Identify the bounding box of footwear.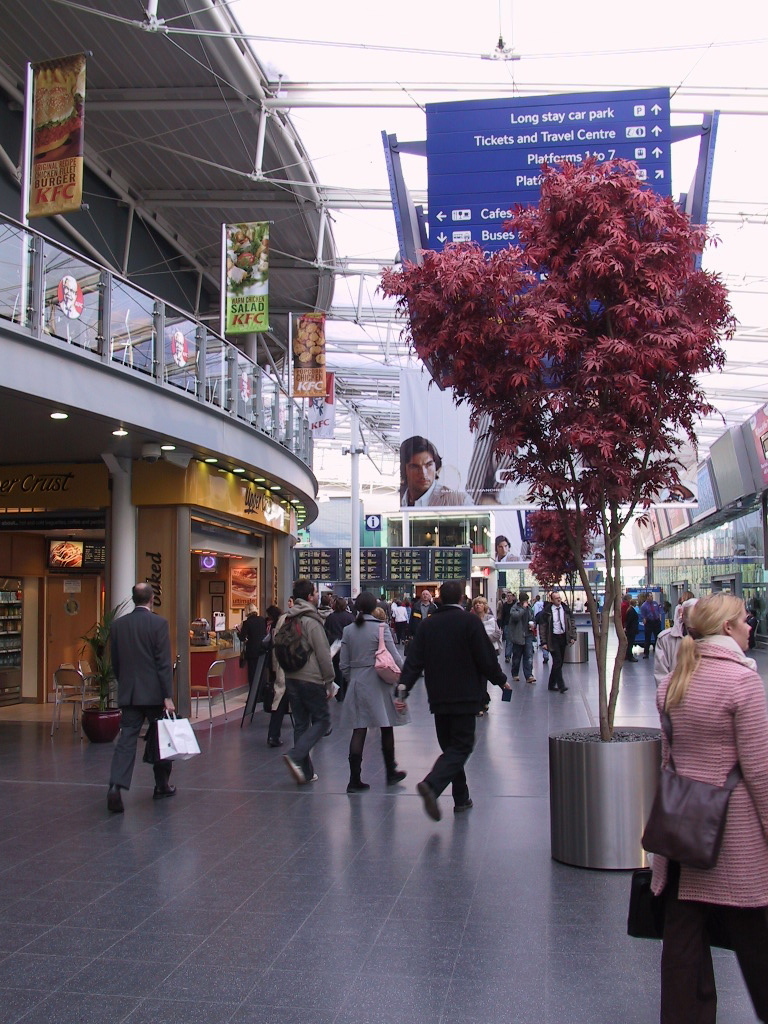
l=282, t=750, r=318, b=785.
